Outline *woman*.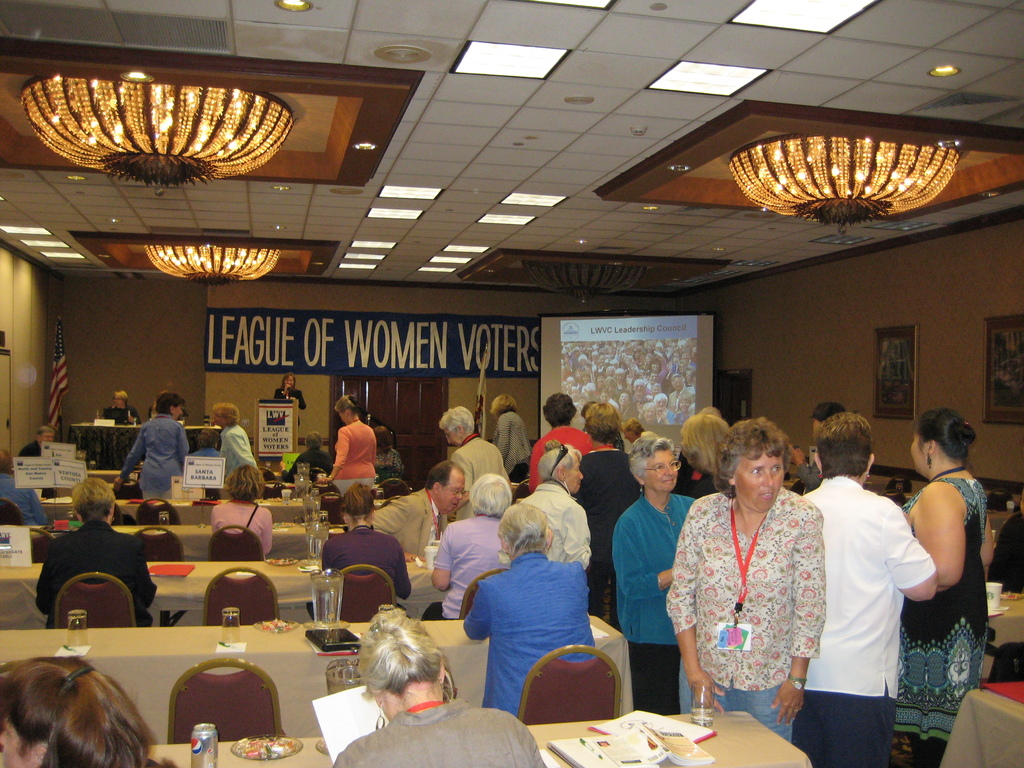
Outline: 897/409/988/767.
